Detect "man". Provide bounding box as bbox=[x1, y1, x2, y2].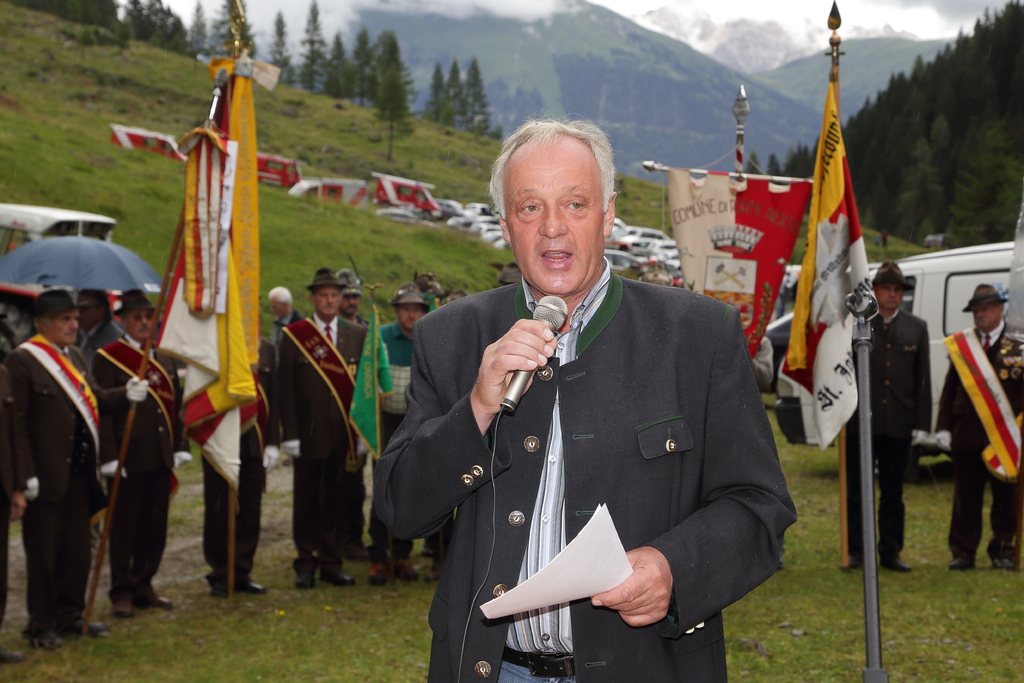
bbox=[395, 134, 787, 661].
